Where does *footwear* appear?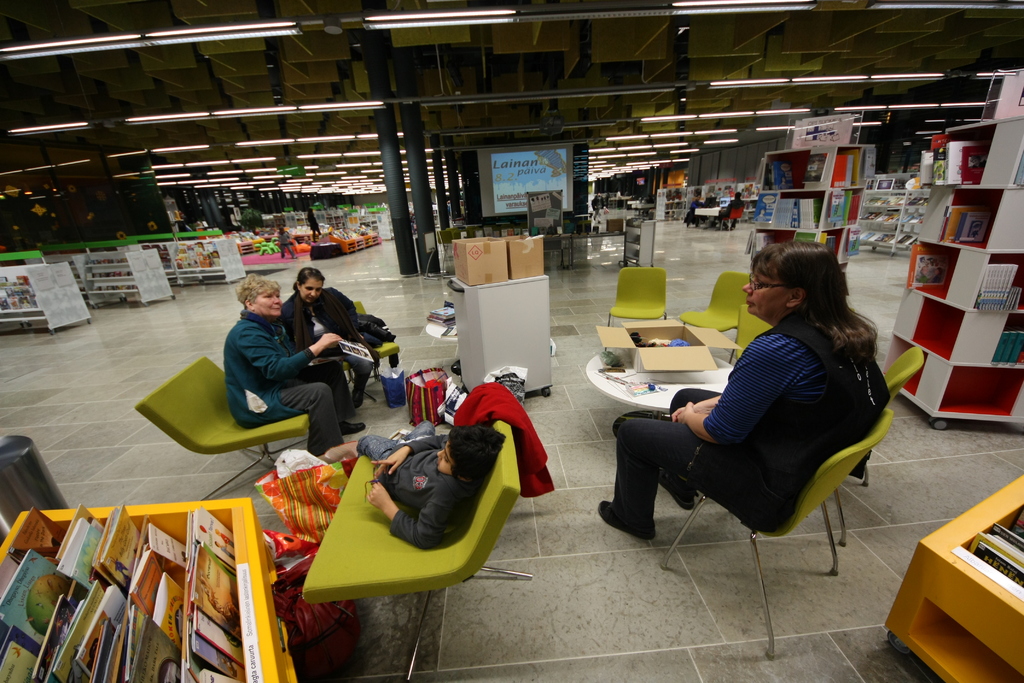
Appears at <box>659,472,698,509</box>.
